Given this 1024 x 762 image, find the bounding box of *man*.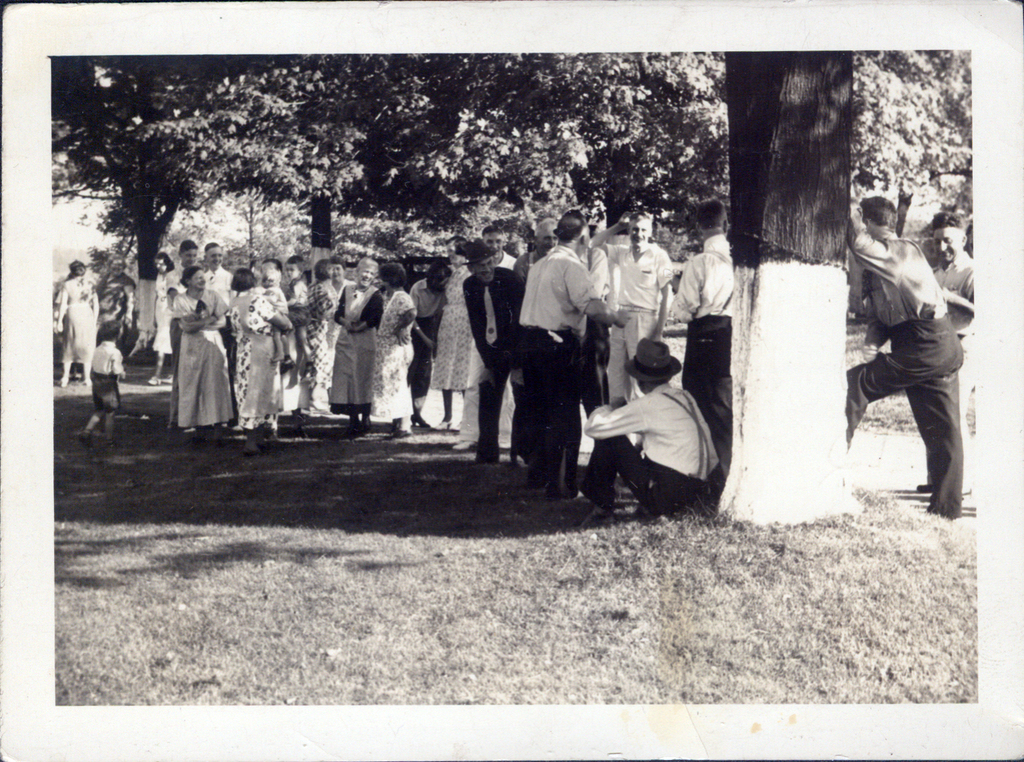
(581,335,732,502).
